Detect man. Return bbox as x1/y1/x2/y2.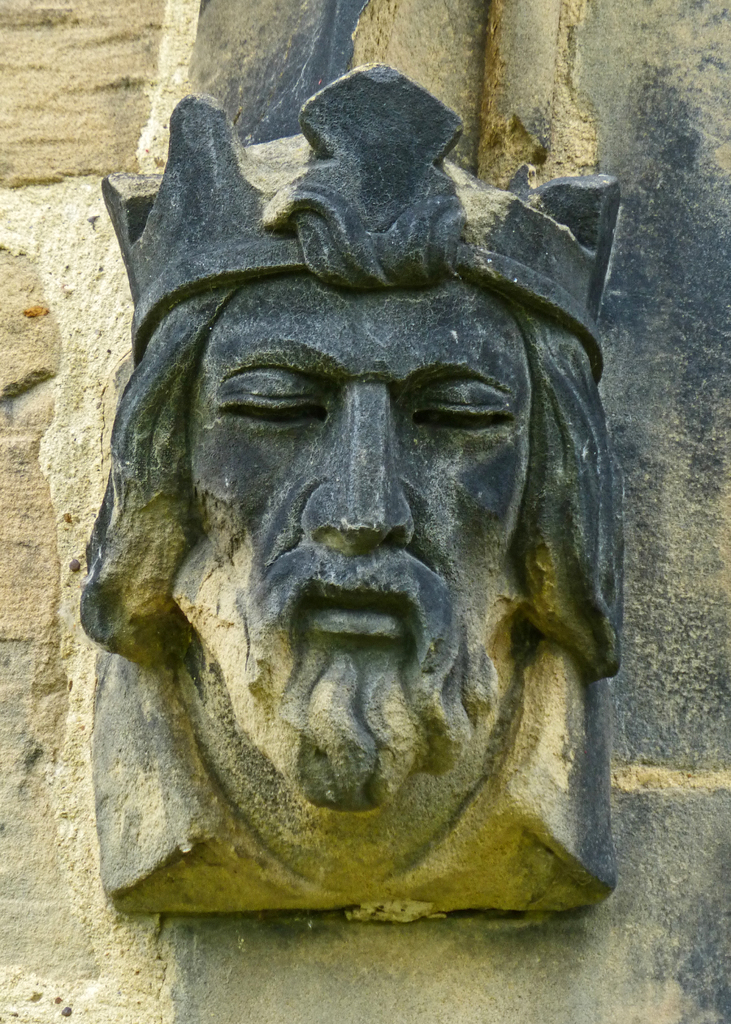
52/54/665/954.
